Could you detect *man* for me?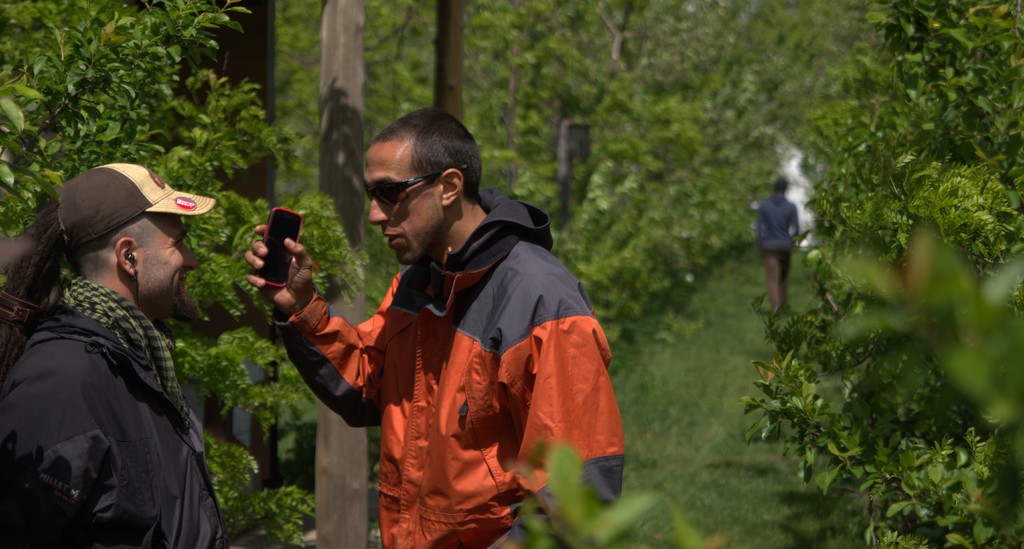
Detection result: detection(0, 164, 272, 548).
